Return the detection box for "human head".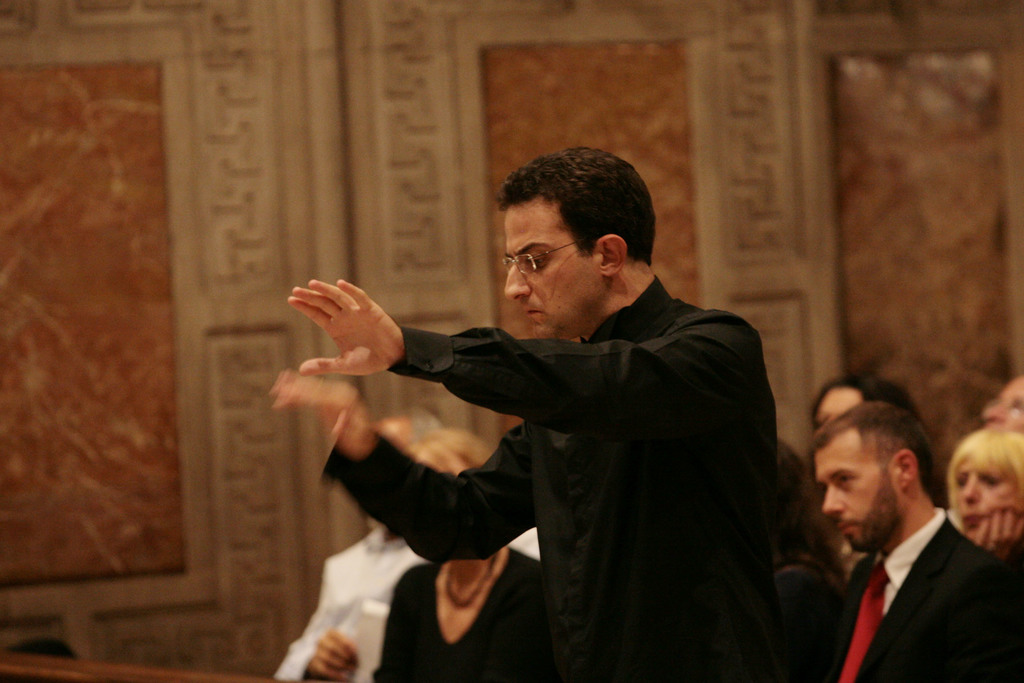
<region>810, 369, 915, 431</region>.
